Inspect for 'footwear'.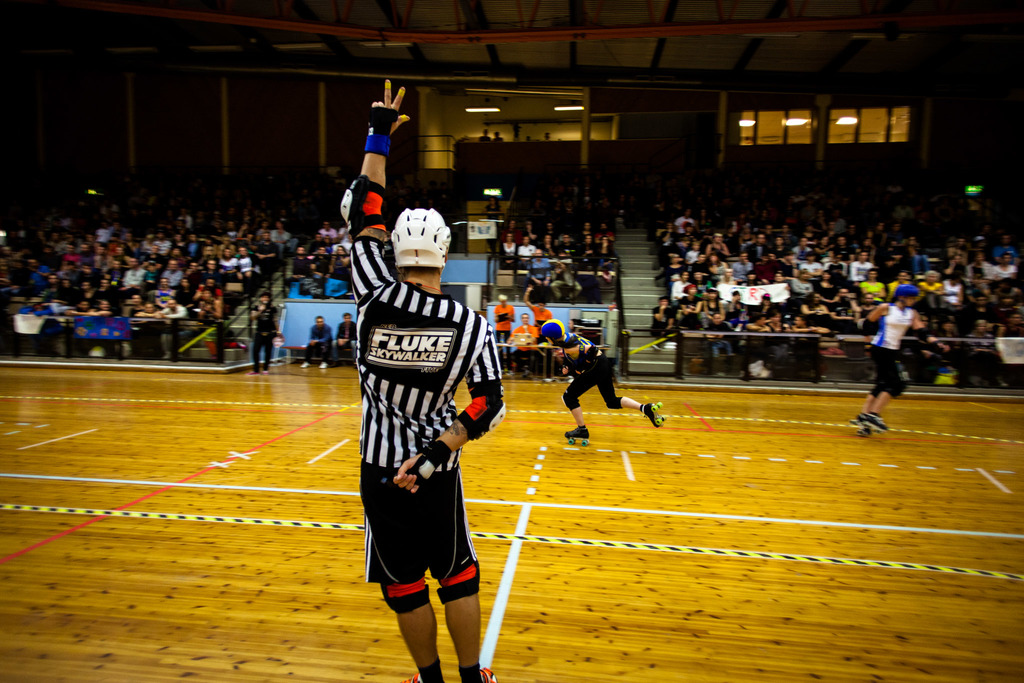
Inspection: region(241, 372, 257, 378).
